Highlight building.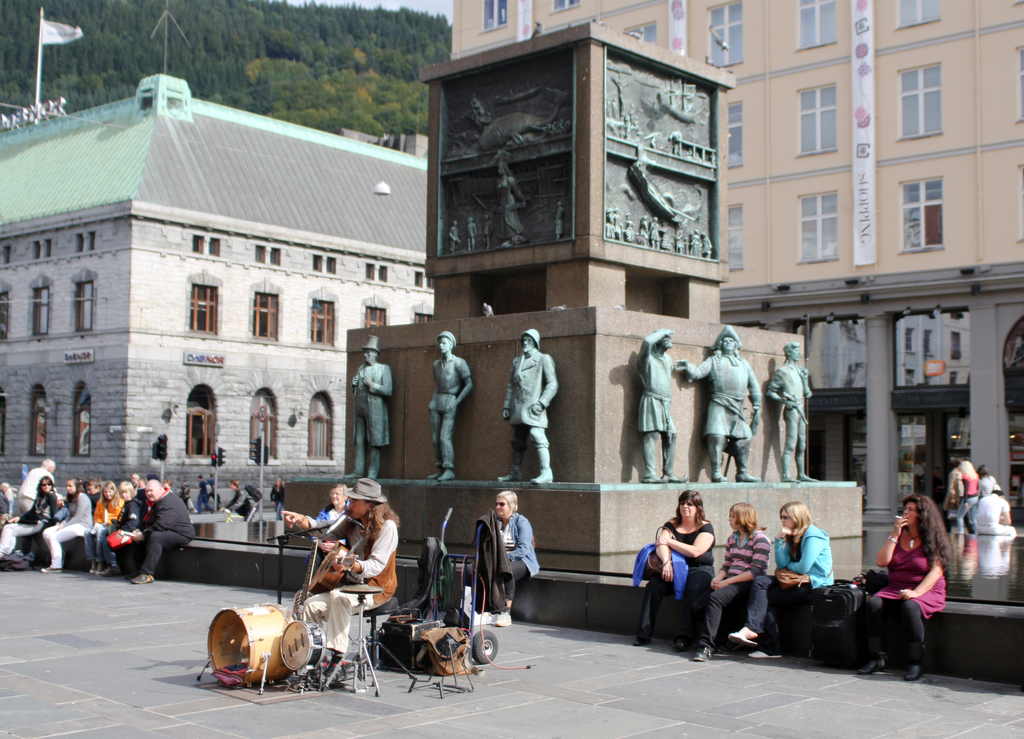
Highlighted region: rect(450, 0, 1023, 532).
